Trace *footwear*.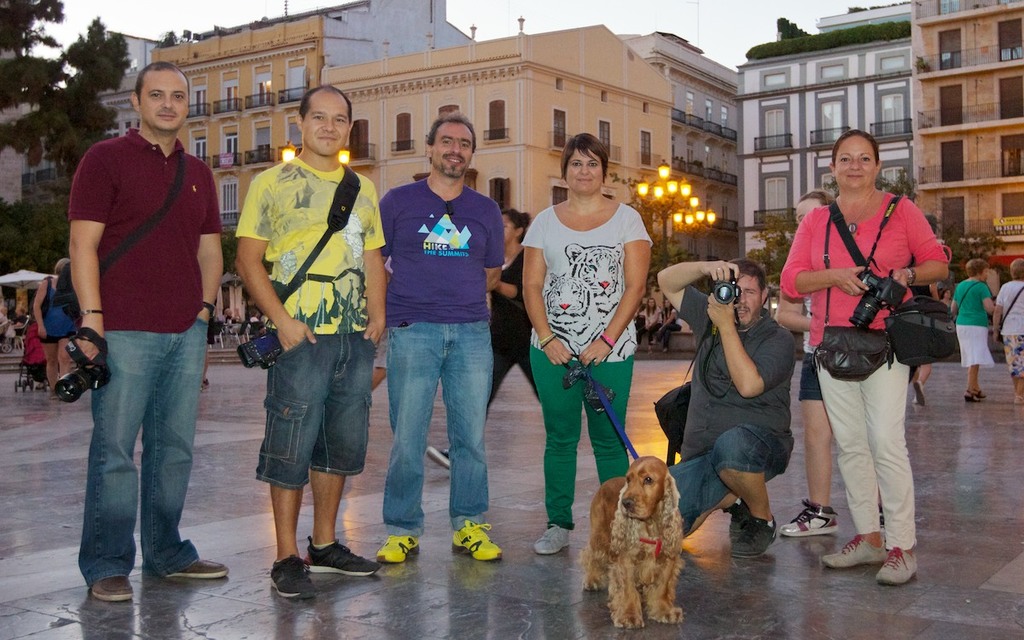
Traced to [x1=91, y1=574, x2=134, y2=603].
